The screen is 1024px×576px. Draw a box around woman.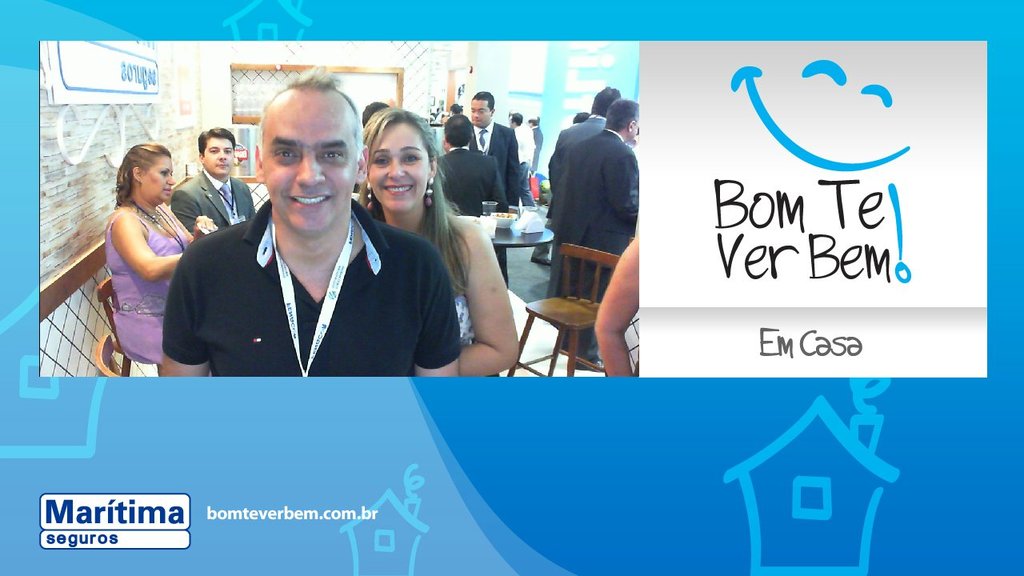
left=96, top=134, right=194, bottom=367.
